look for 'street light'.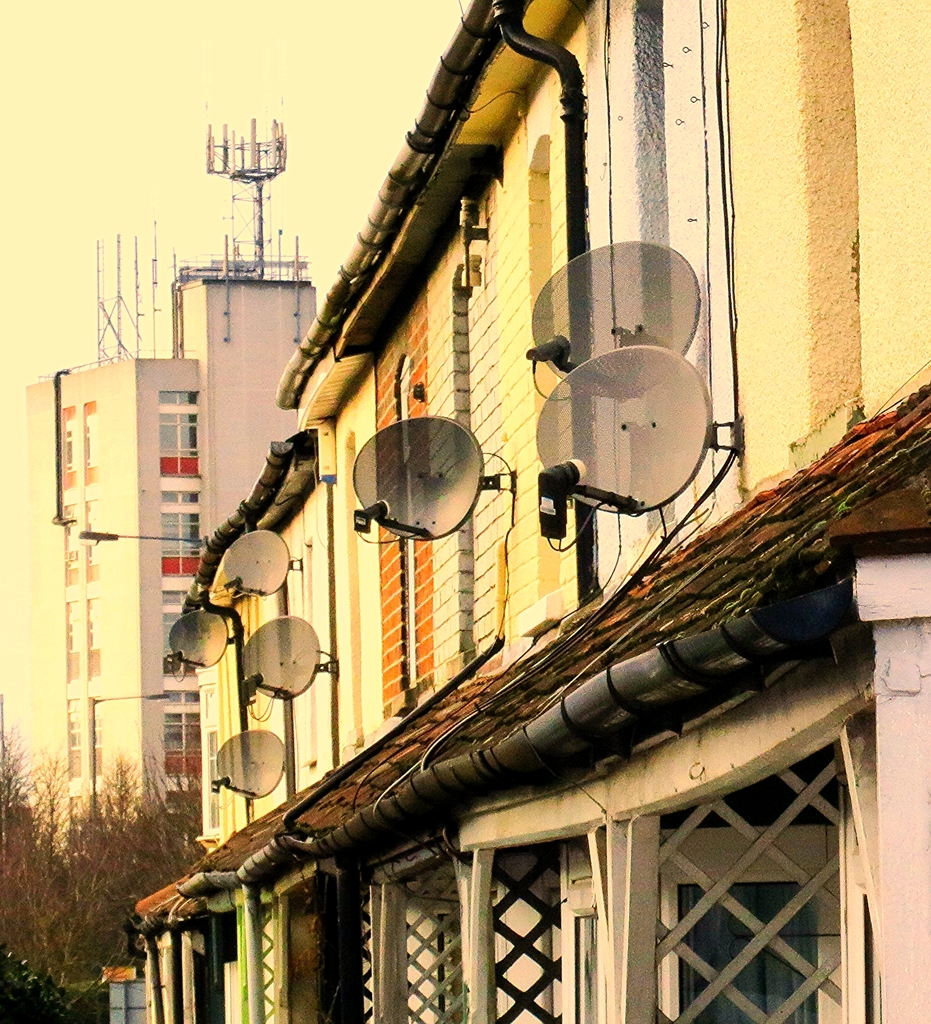
Found: (left=81, top=690, right=171, bottom=826).
